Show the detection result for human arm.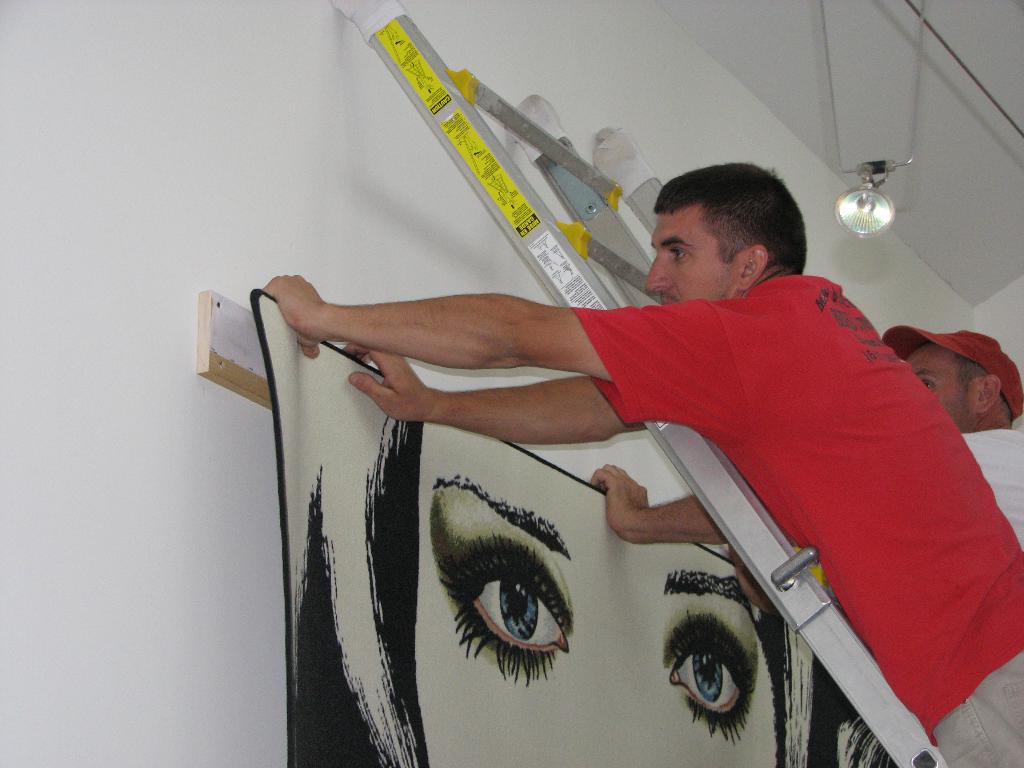
x1=579 y1=456 x2=729 y2=549.
